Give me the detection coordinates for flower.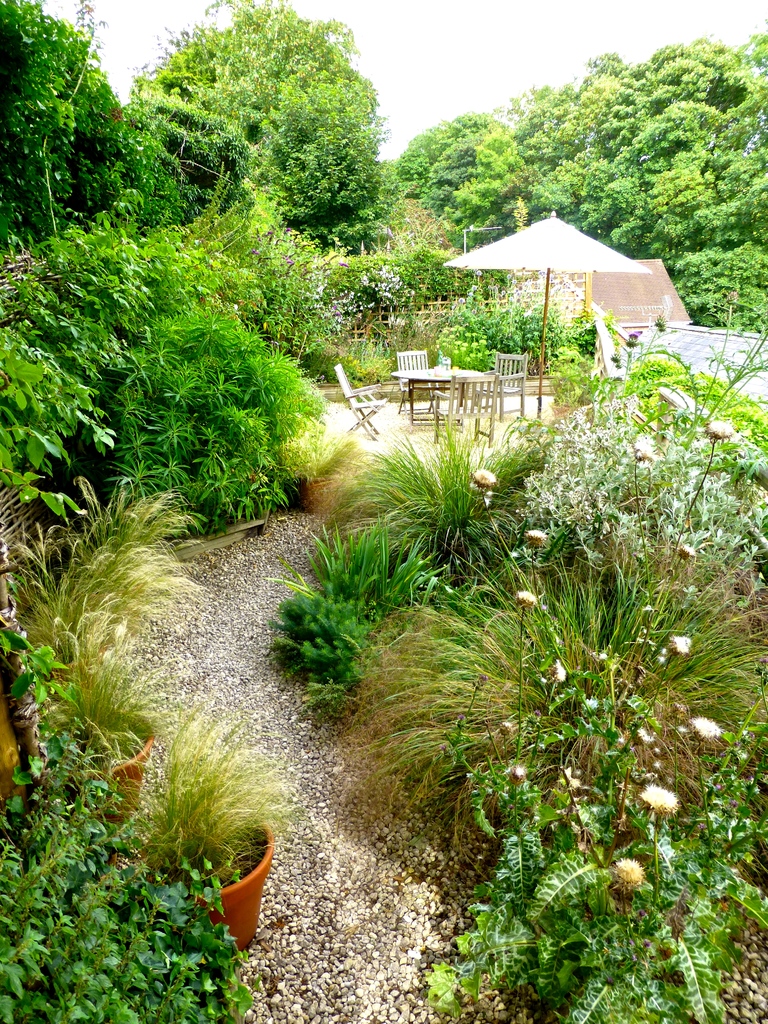
<box>689,714,730,742</box>.
